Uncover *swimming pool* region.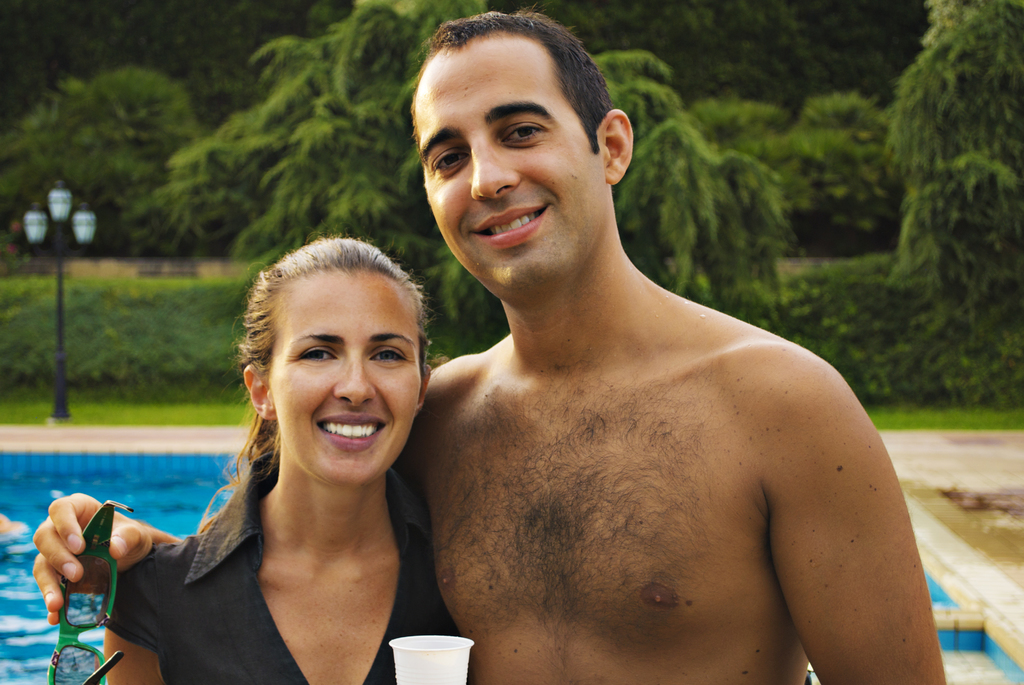
Uncovered: (1,449,1022,684).
